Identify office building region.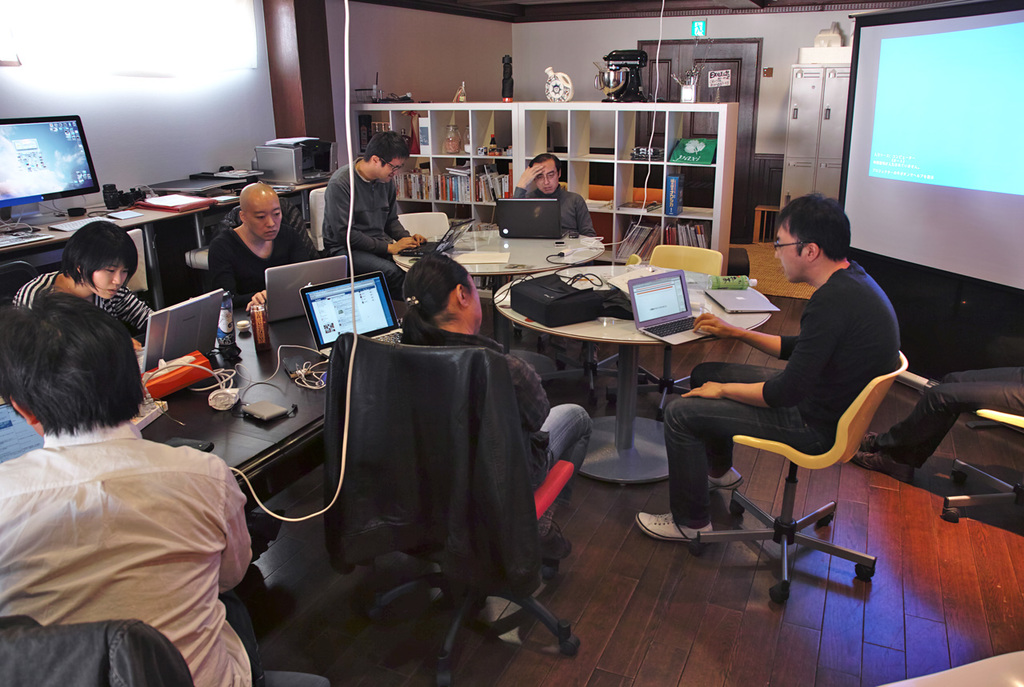
Region: detection(72, 10, 976, 637).
